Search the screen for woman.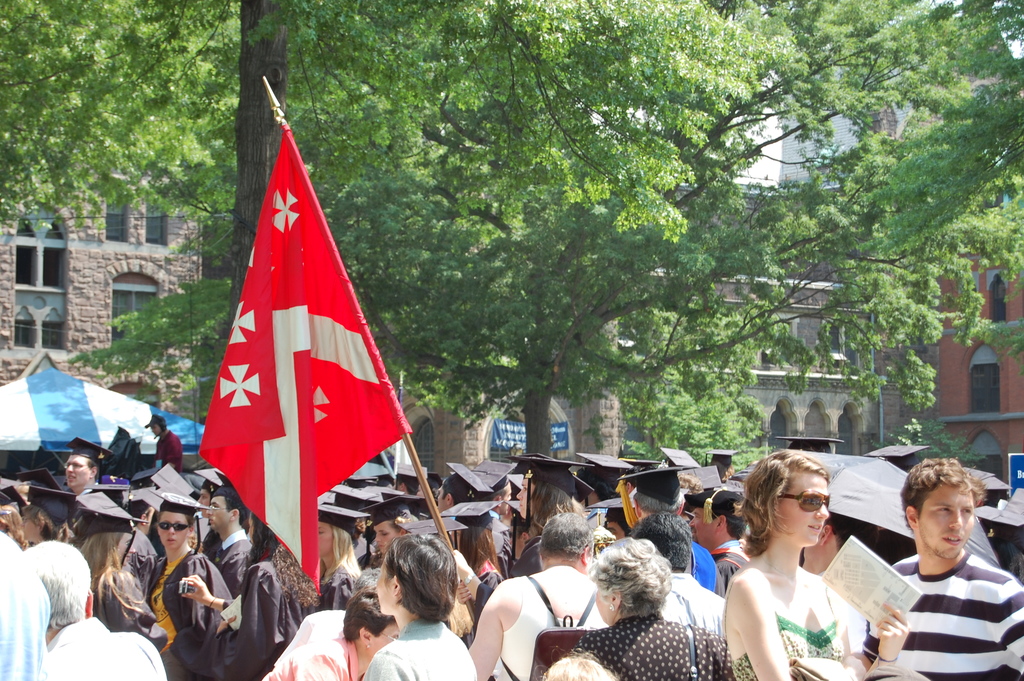
Found at bbox=[13, 498, 76, 545].
